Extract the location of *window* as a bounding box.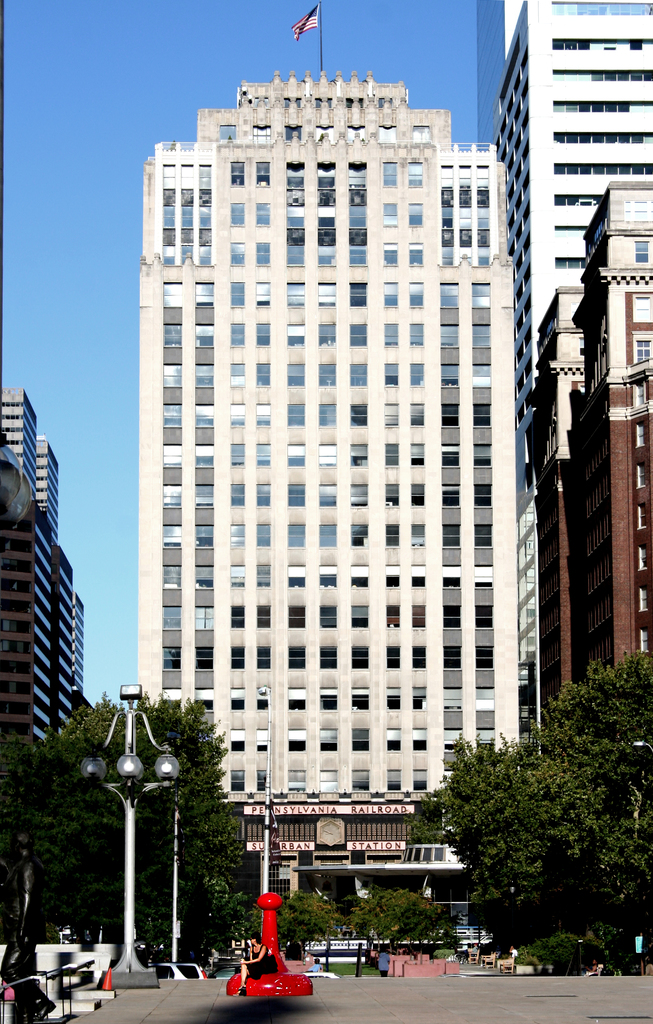
region(413, 649, 425, 670).
